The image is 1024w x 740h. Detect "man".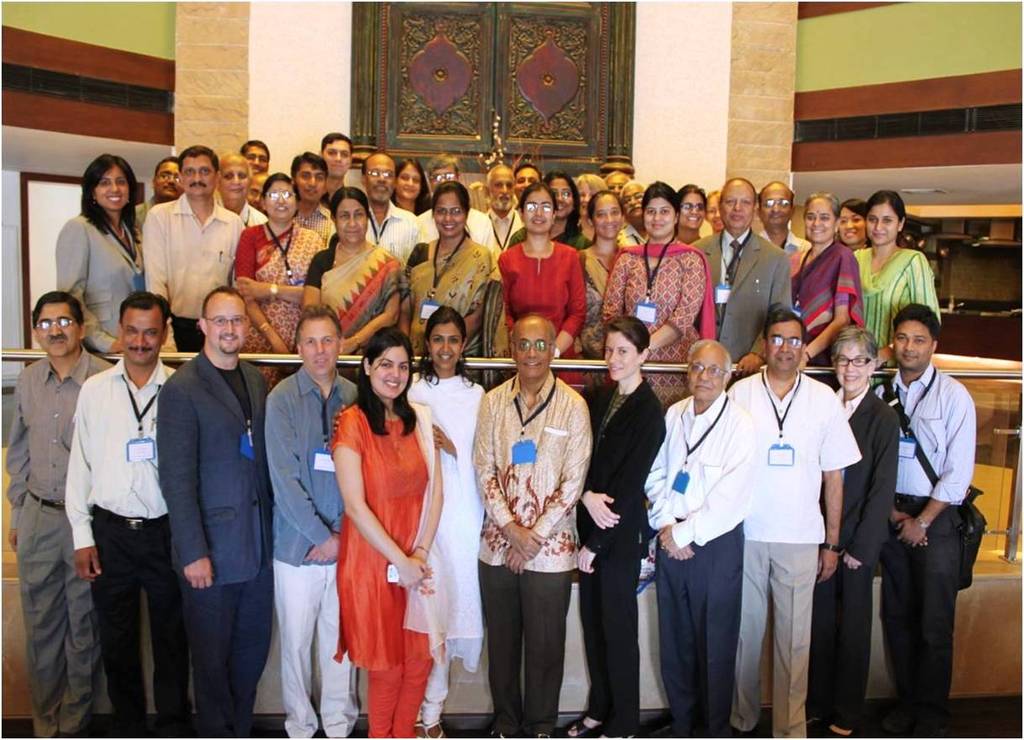
Detection: region(871, 301, 981, 739).
